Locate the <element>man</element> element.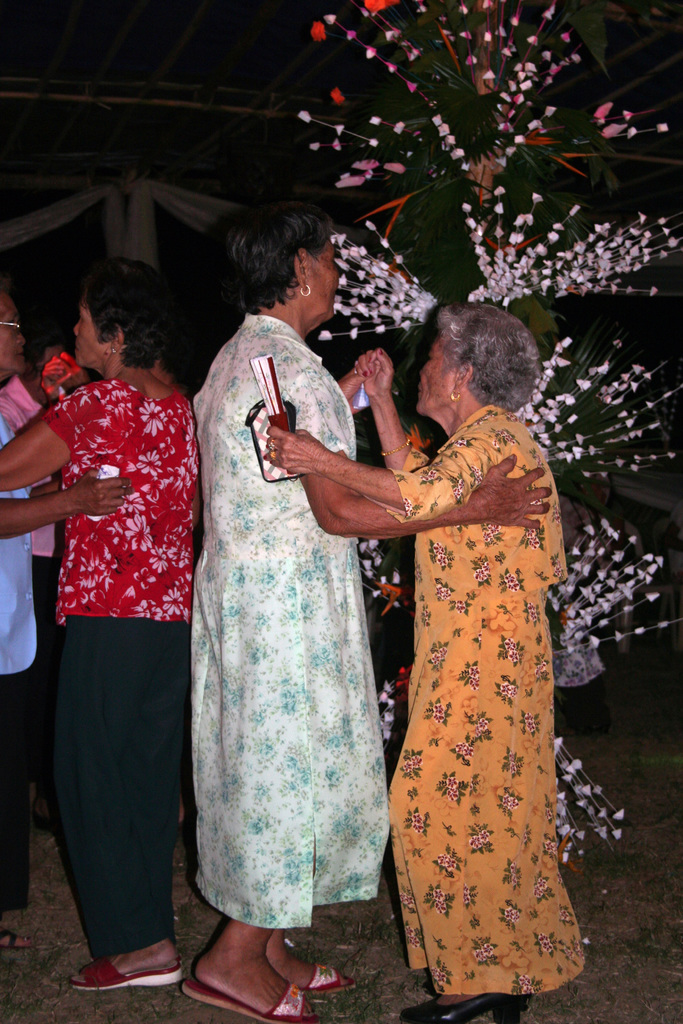
Element bbox: {"left": 0, "top": 264, "right": 134, "bottom": 931}.
